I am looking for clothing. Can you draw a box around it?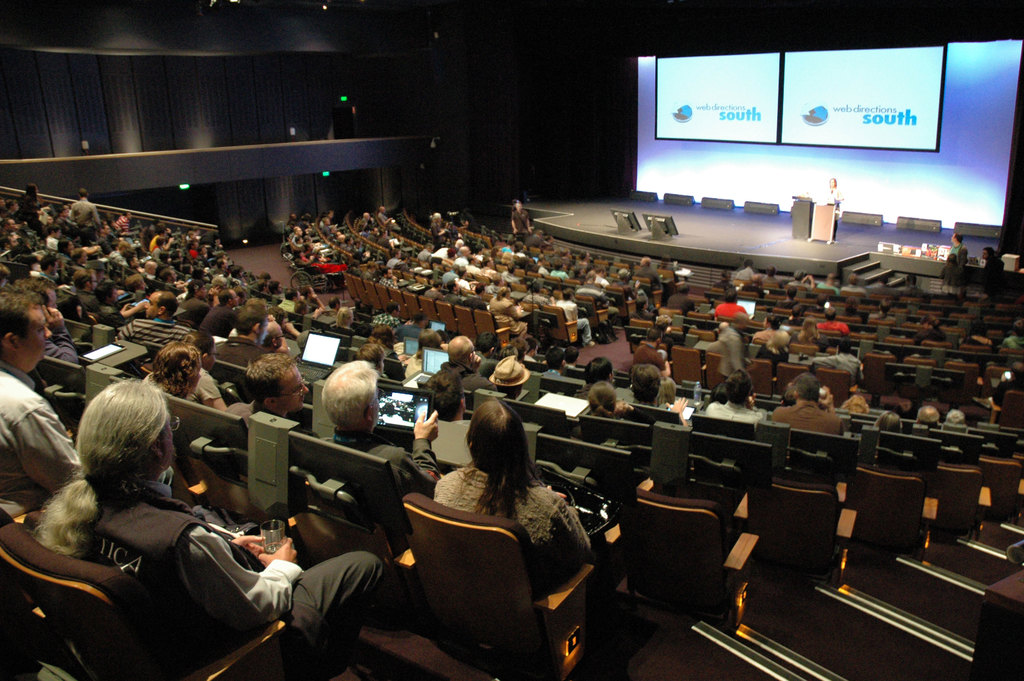
Sure, the bounding box is 427,461,593,602.
